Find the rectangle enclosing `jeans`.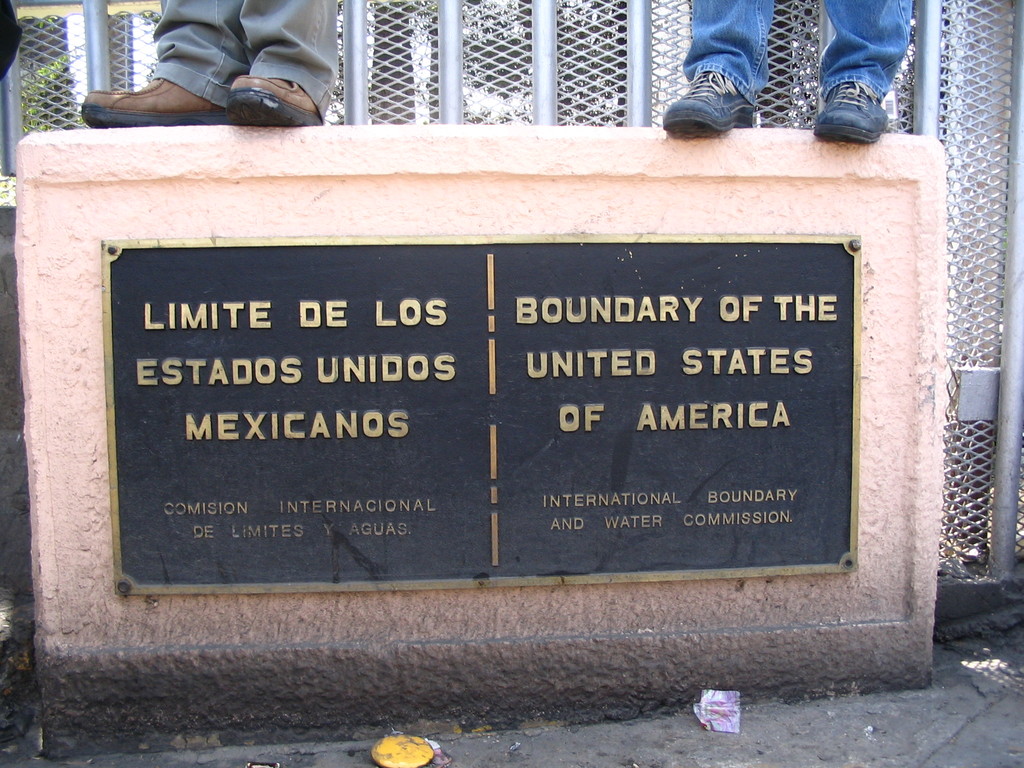
(left=683, top=1, right=911, bottom=101).
